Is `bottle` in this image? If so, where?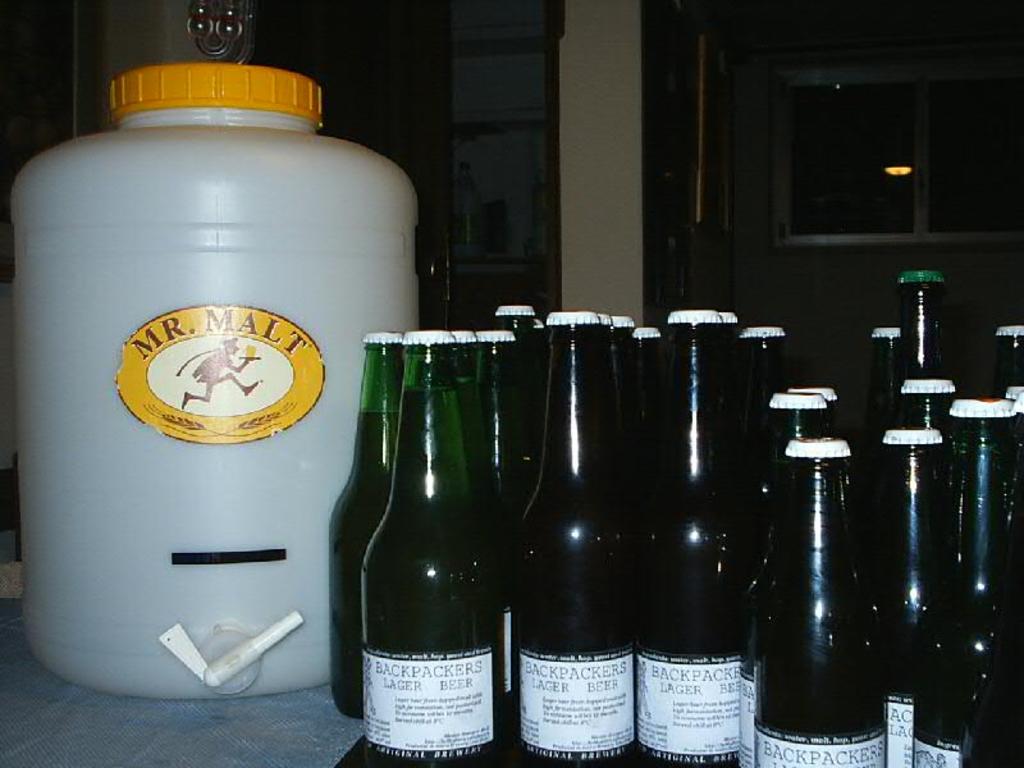
Yes, at 900:379:966:436.
